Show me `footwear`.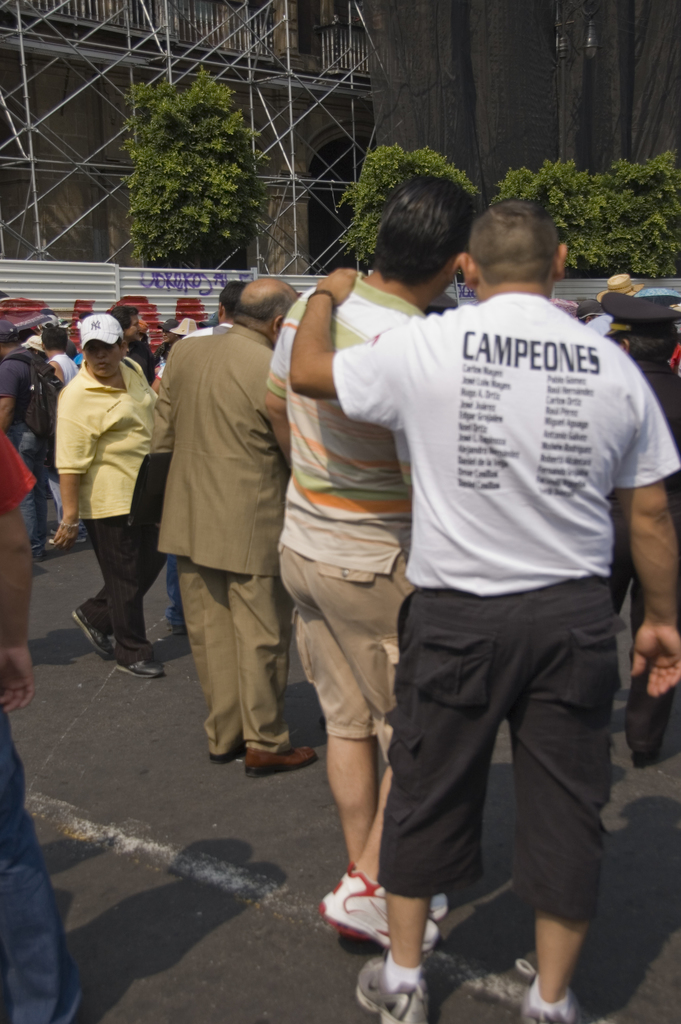
`footwear` is here: (left=242, top=741, right=315, bottom=772).
